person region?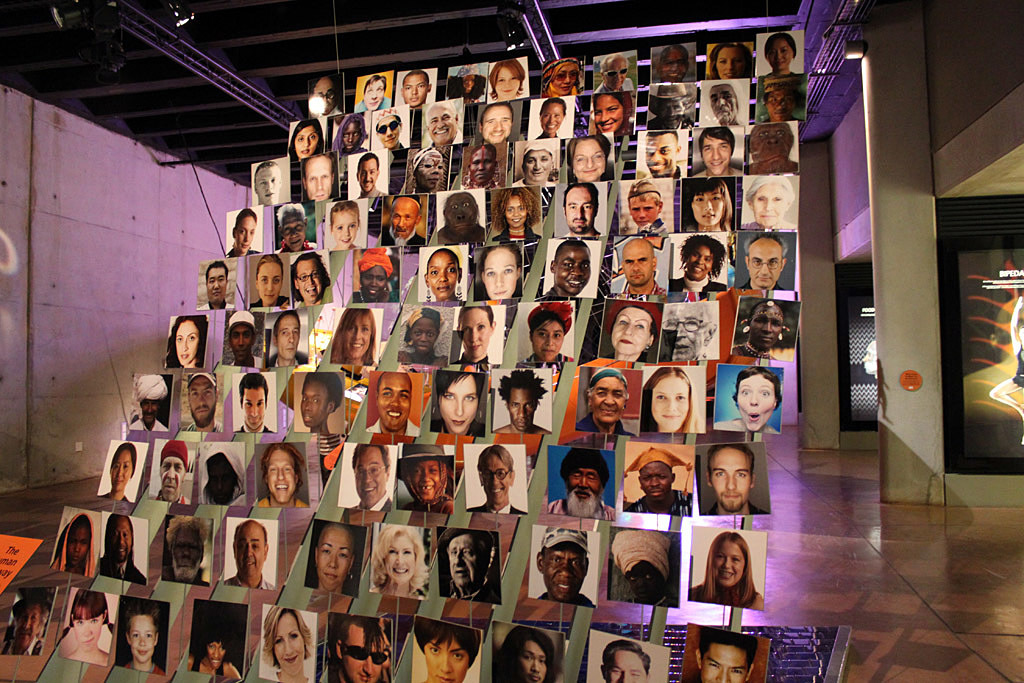
detection(700, 441, 769, 514)
